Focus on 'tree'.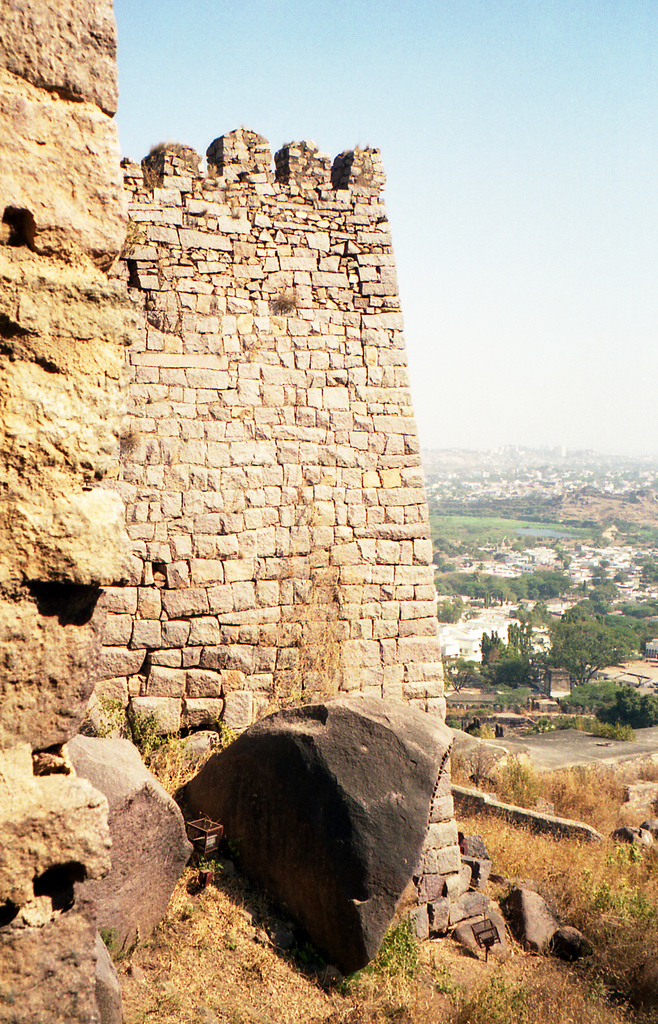
Focused at (597,680,643,725).
